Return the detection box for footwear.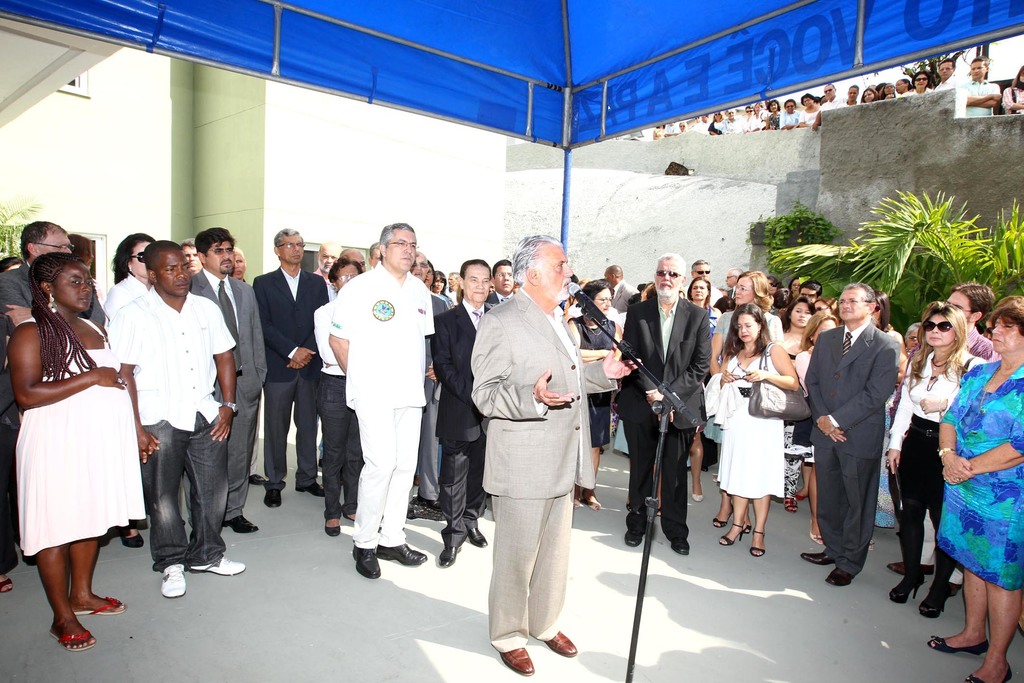
624 525 646 546.
